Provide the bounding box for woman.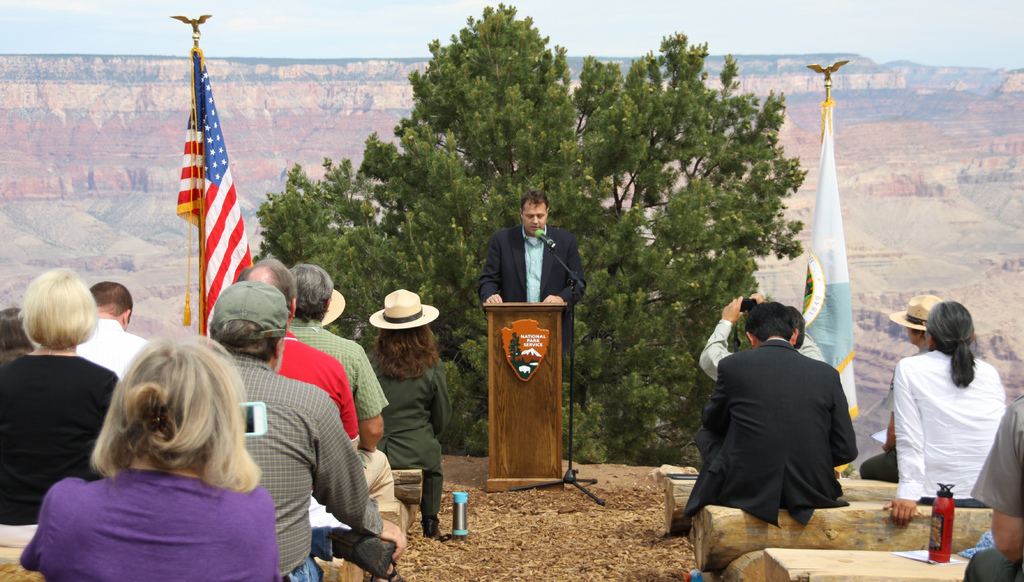
box(2, 254, 104, 558).
